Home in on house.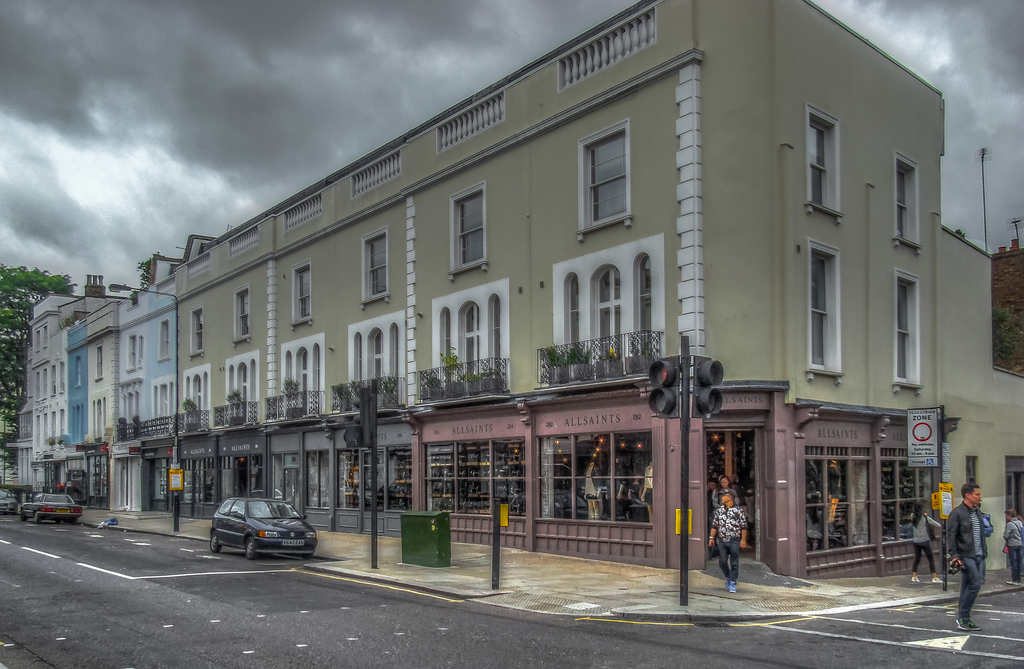
Homed in at box(86, 4, 995, 593).
